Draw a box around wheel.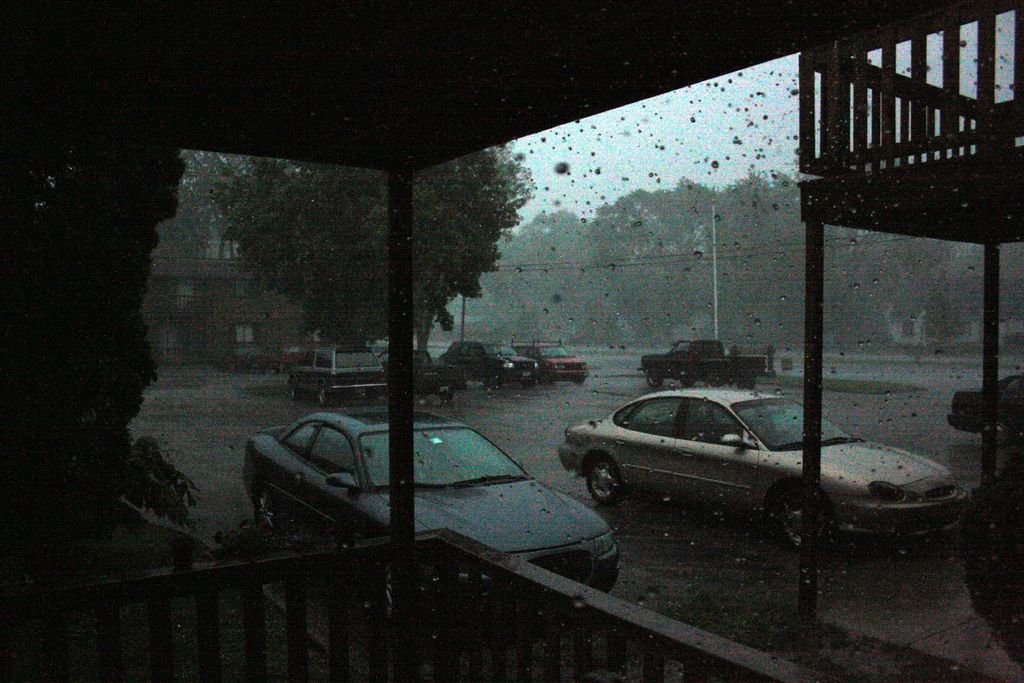
[586,445,643,516].
